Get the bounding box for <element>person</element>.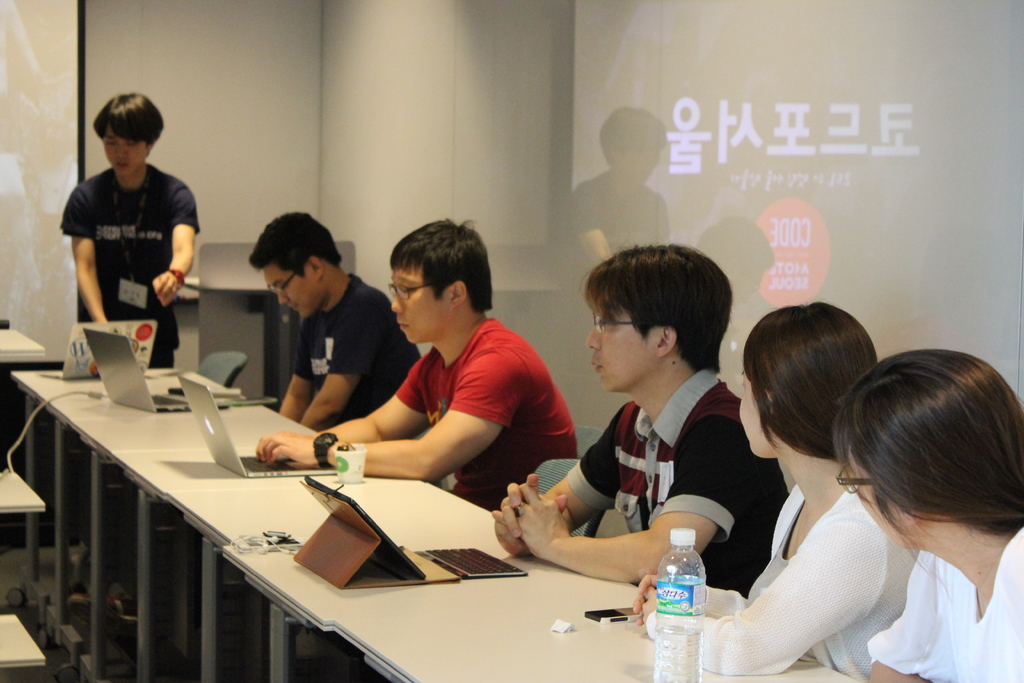
(833,347,1023,682).
